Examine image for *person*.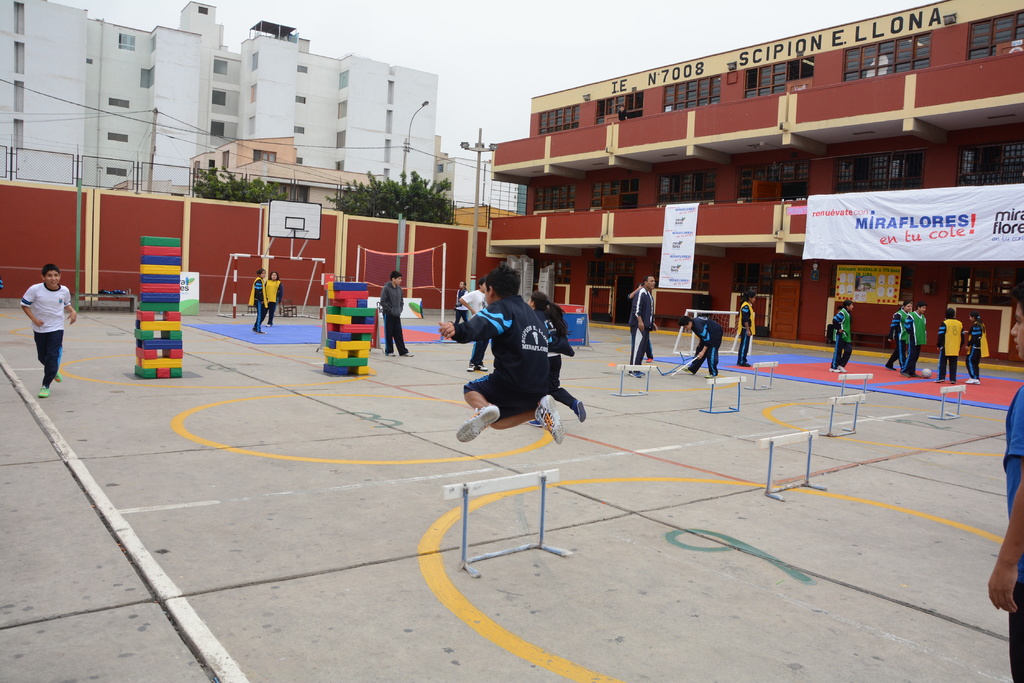
Examination result: [891, 298, 908, 374].
